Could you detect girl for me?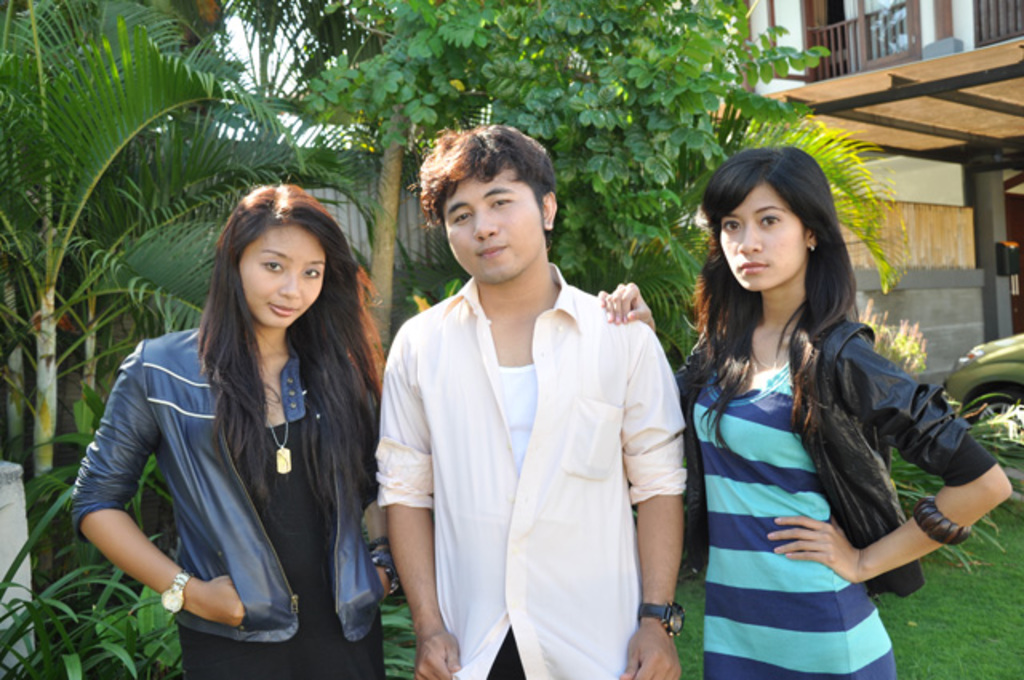
Detection result: locate(70, 182, 384, 678).
